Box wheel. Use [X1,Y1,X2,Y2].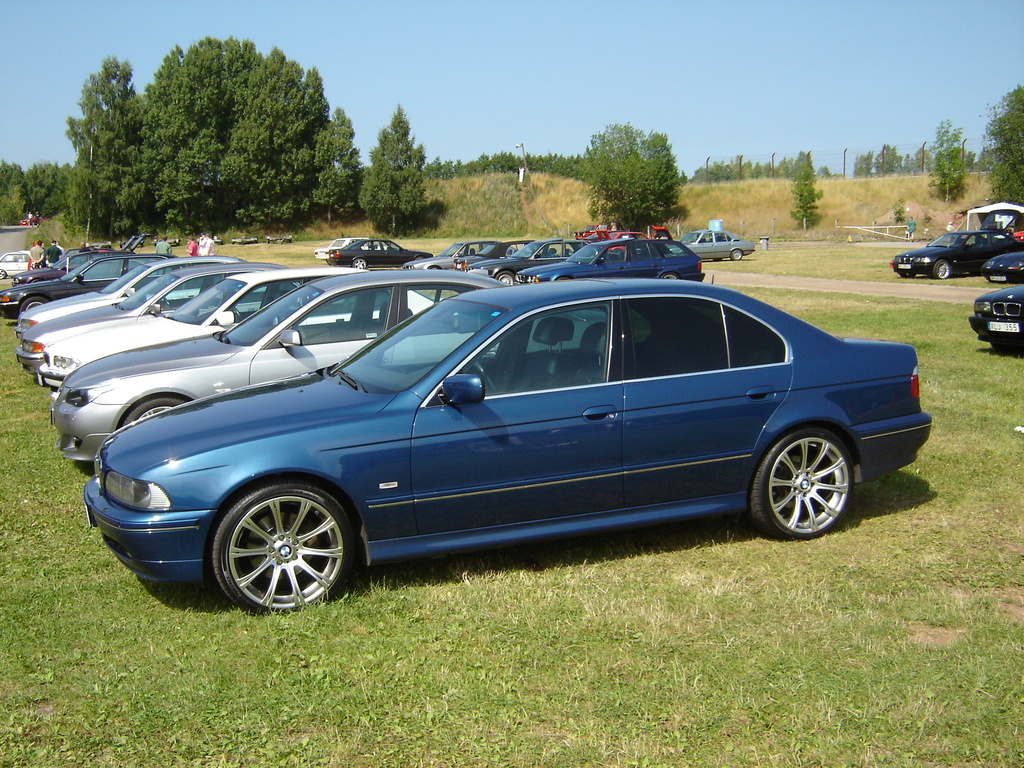
[731,250,743,262].
